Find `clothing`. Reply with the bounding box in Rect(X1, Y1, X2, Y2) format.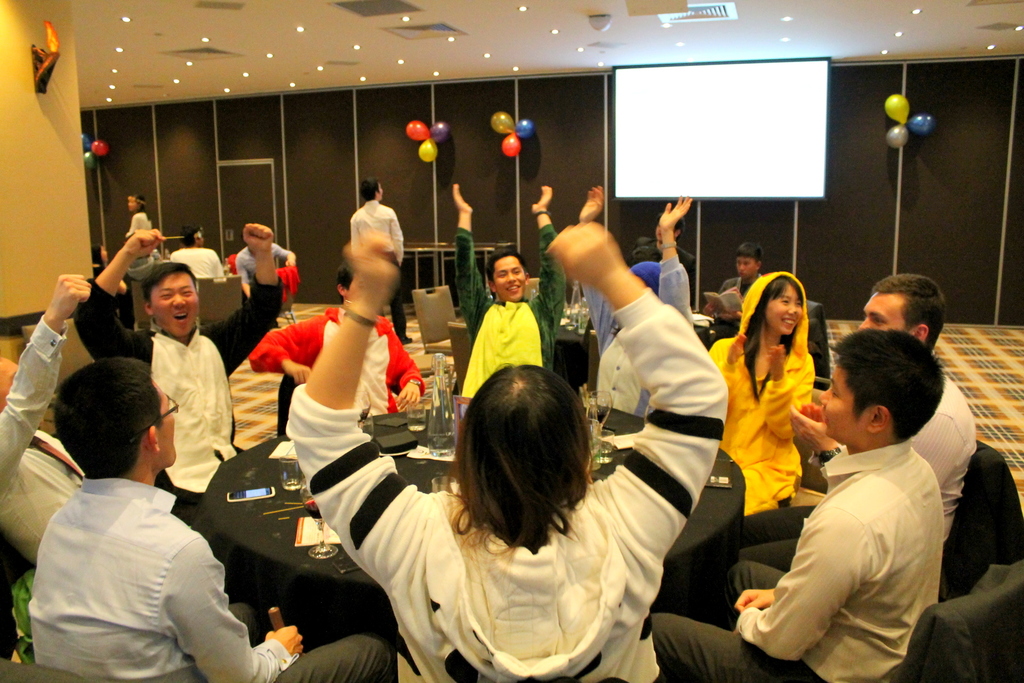
Rect(903, 371, 980, 546).
